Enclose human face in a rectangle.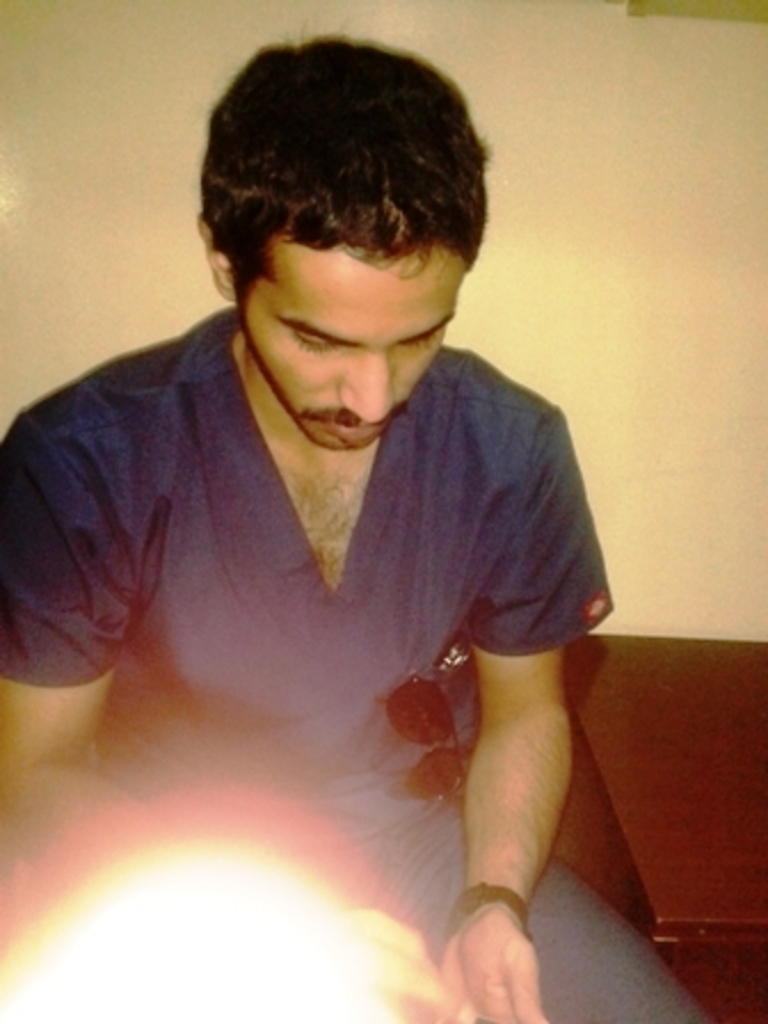
x1=229 y1=233 x2=478 y2=455.
